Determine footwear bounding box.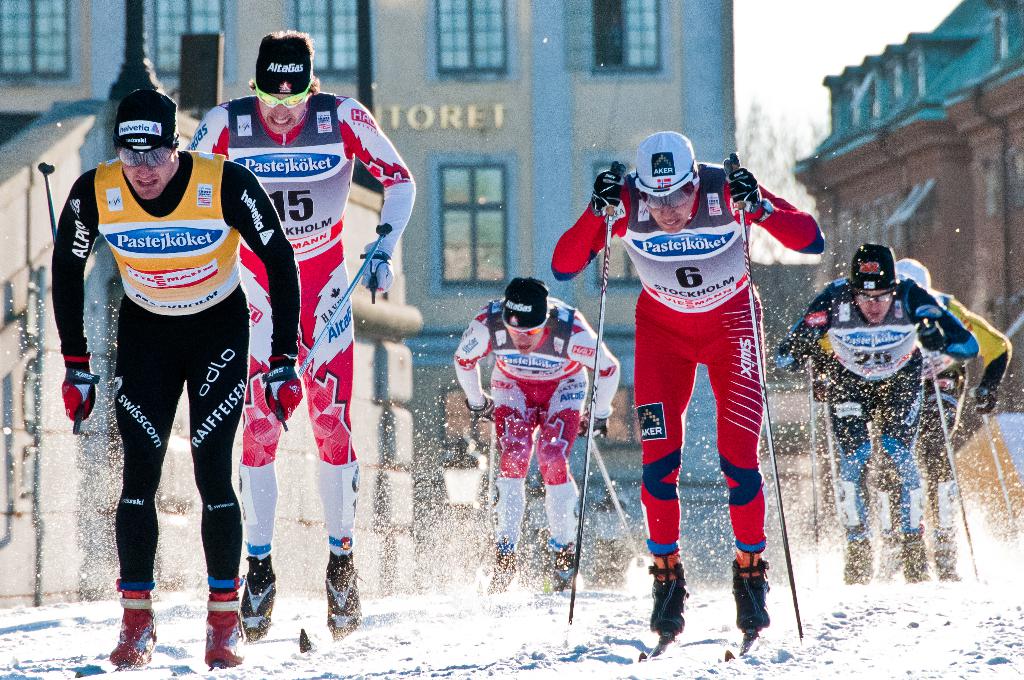
Determined: bbox=[202, 580, 245, 667].
